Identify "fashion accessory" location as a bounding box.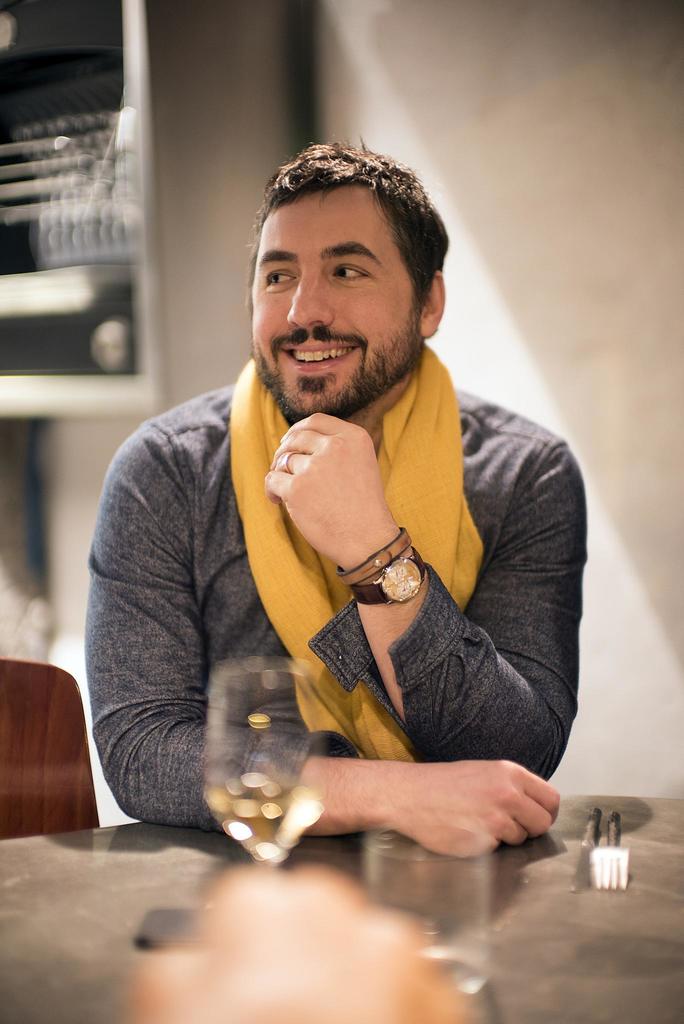
223 335 485 753.
